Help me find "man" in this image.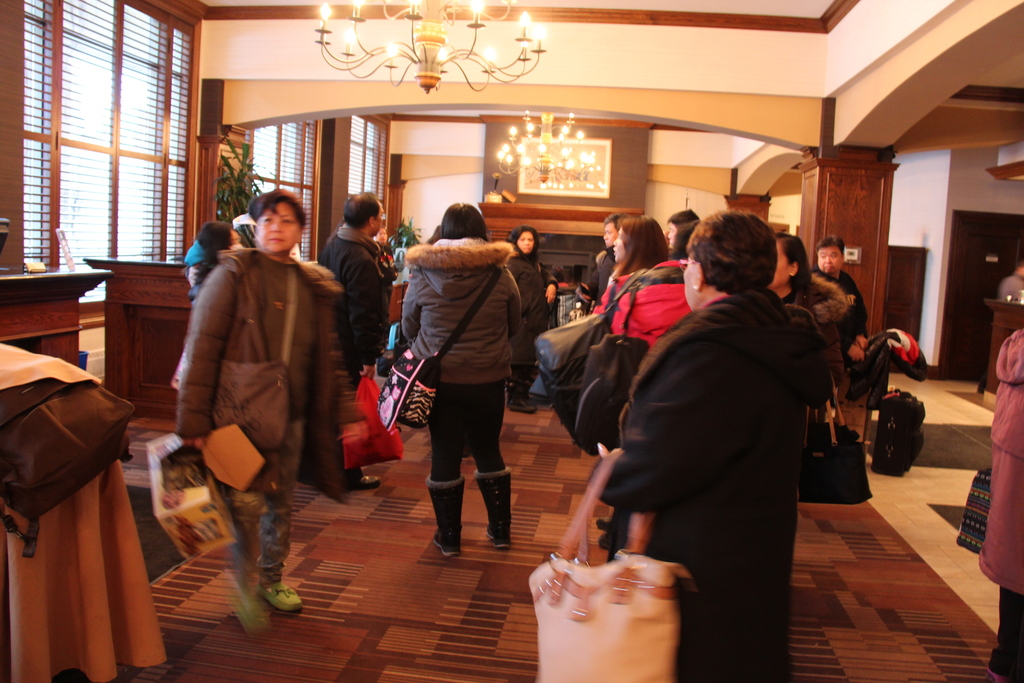
Found it: Rect(316, 188, 397, 489).
